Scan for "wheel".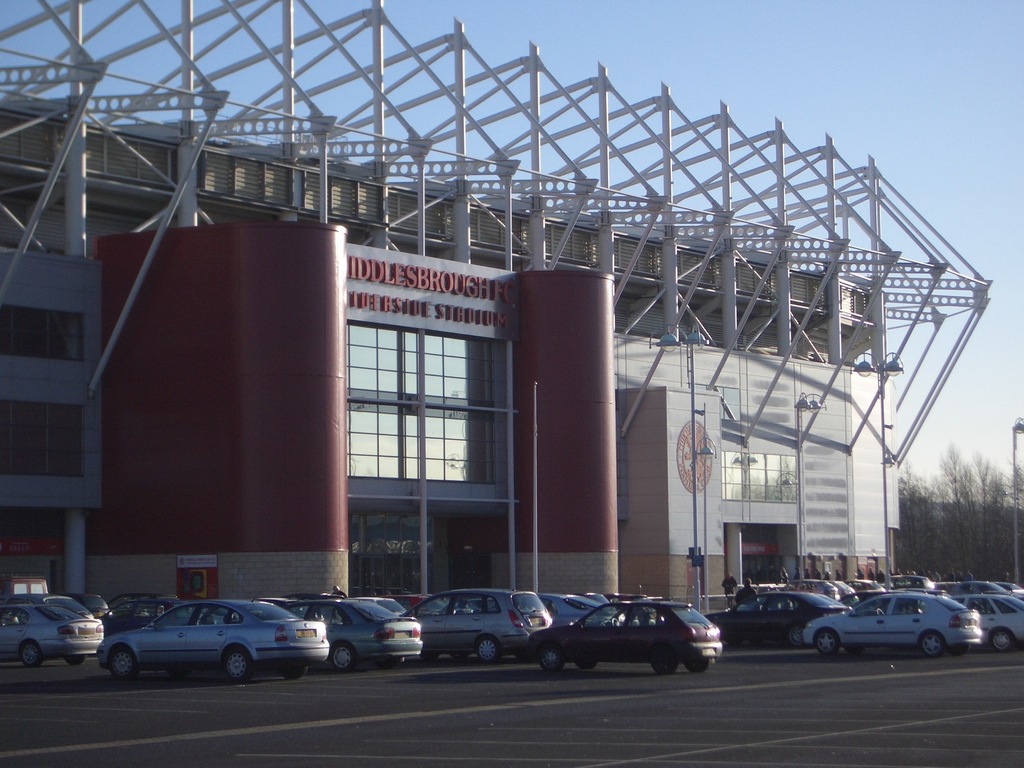
Scan result: (x1=330, y1=641, x2=357, y2=671).
